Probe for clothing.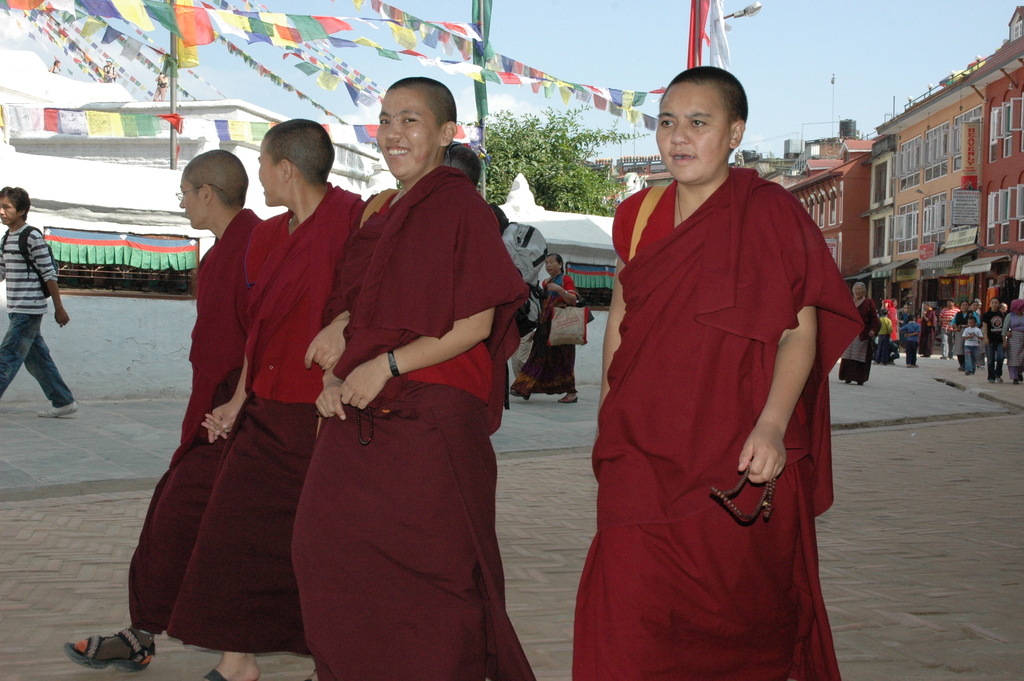
Probe result: select_region(513, 267, 573, 385).
